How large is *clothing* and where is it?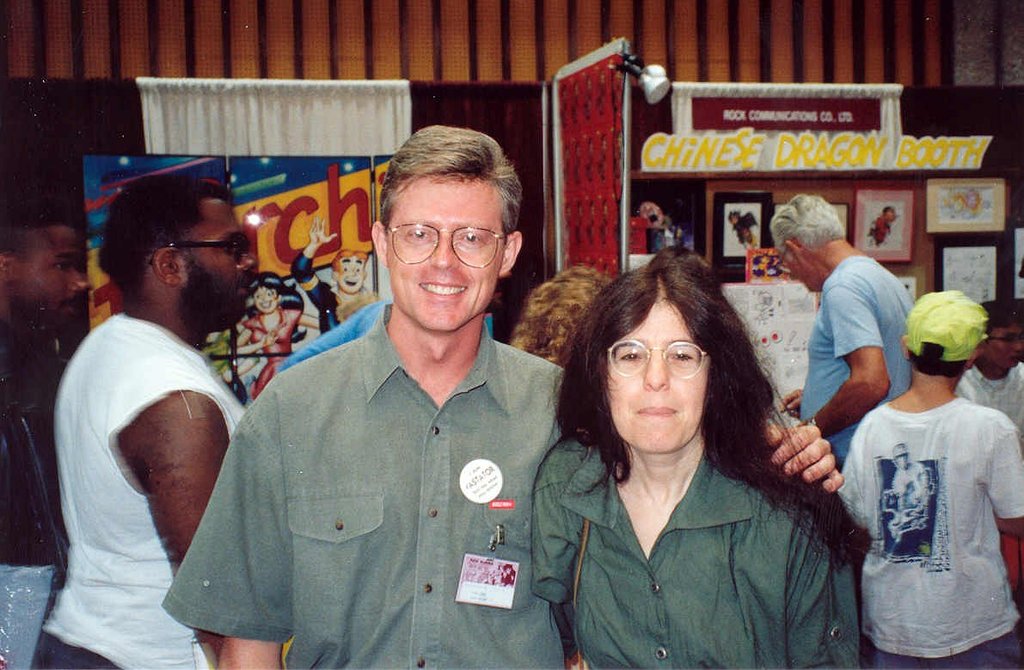
Bounding box: 161, 317, 583, 669.
